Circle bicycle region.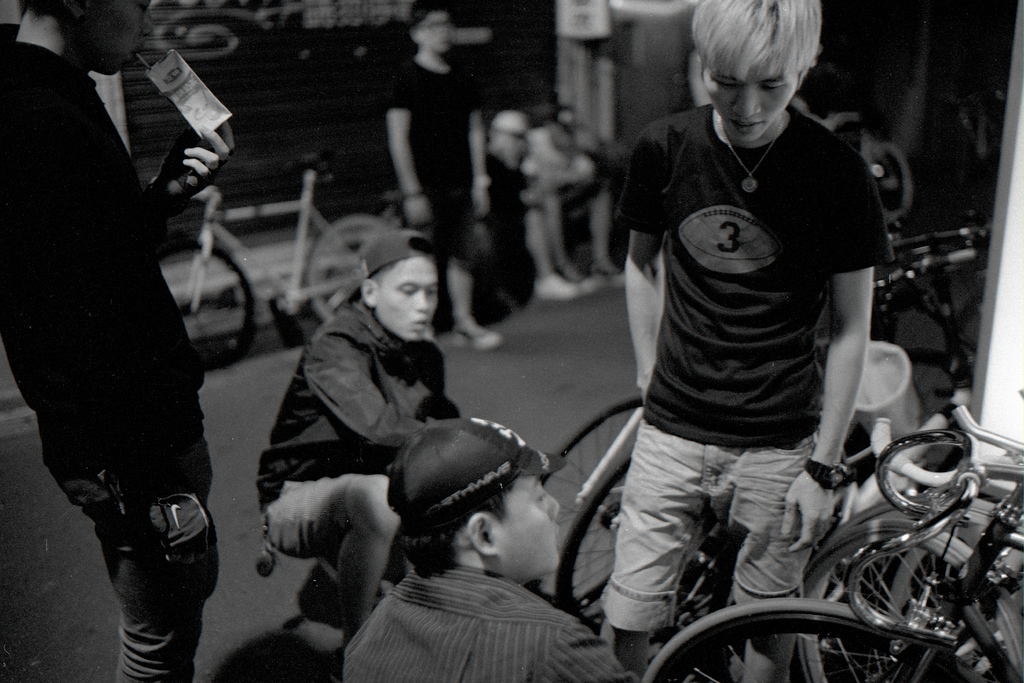
Region: region(154, 157, 399, 364).
